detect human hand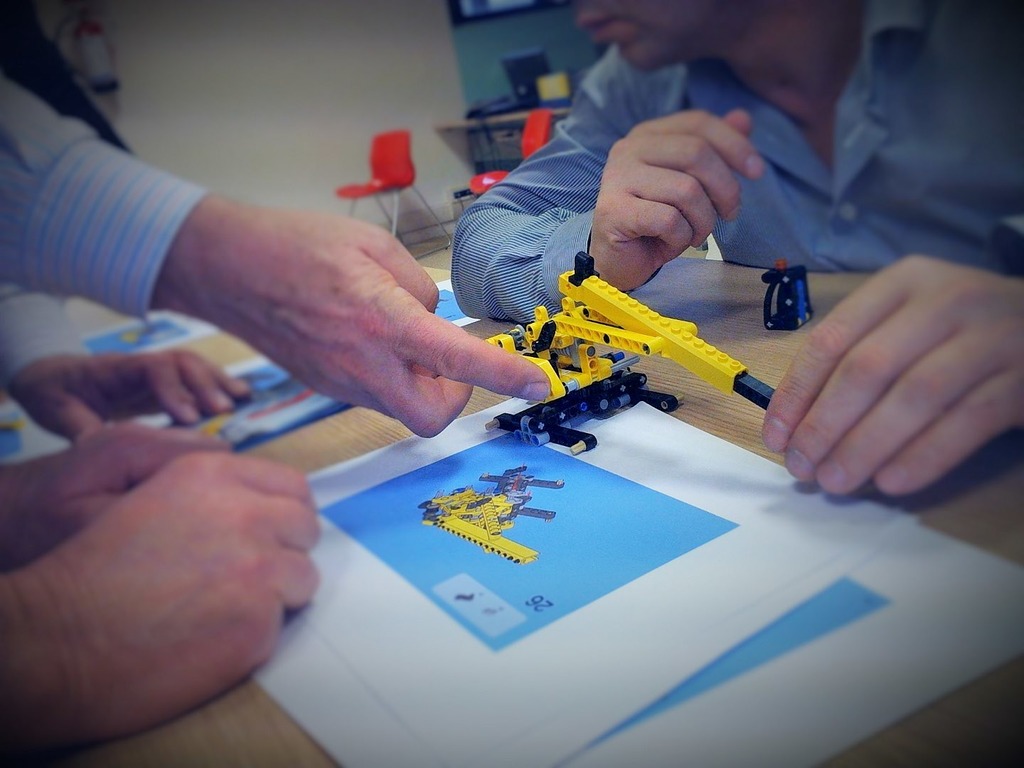
crop(186, 202, 554, 441)
